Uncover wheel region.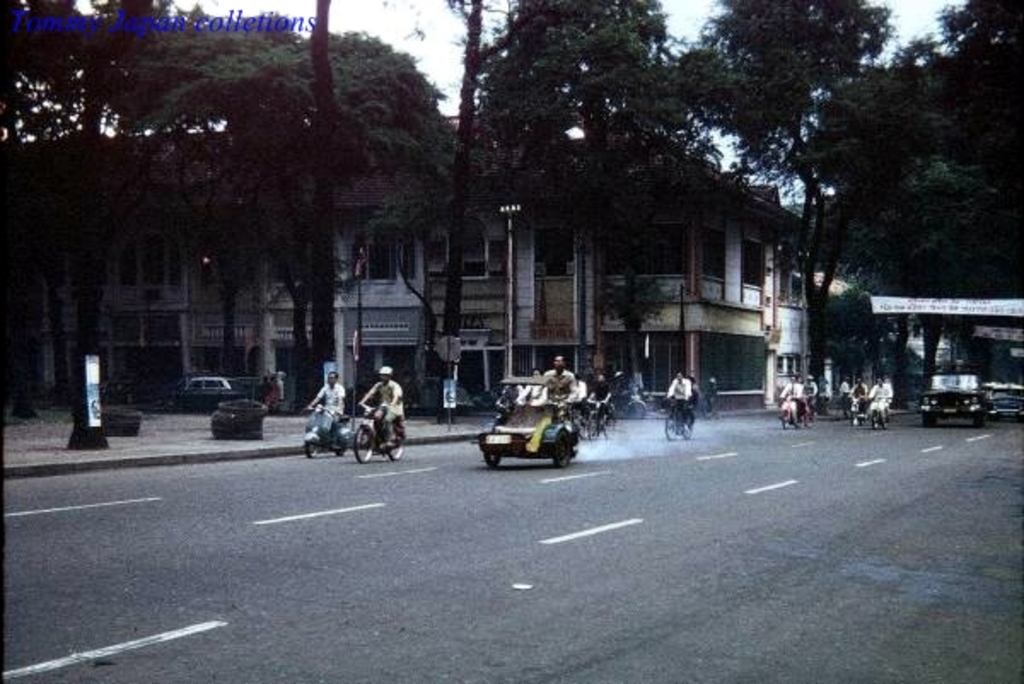
Uncovered: region(352, 425, 379, 467).
